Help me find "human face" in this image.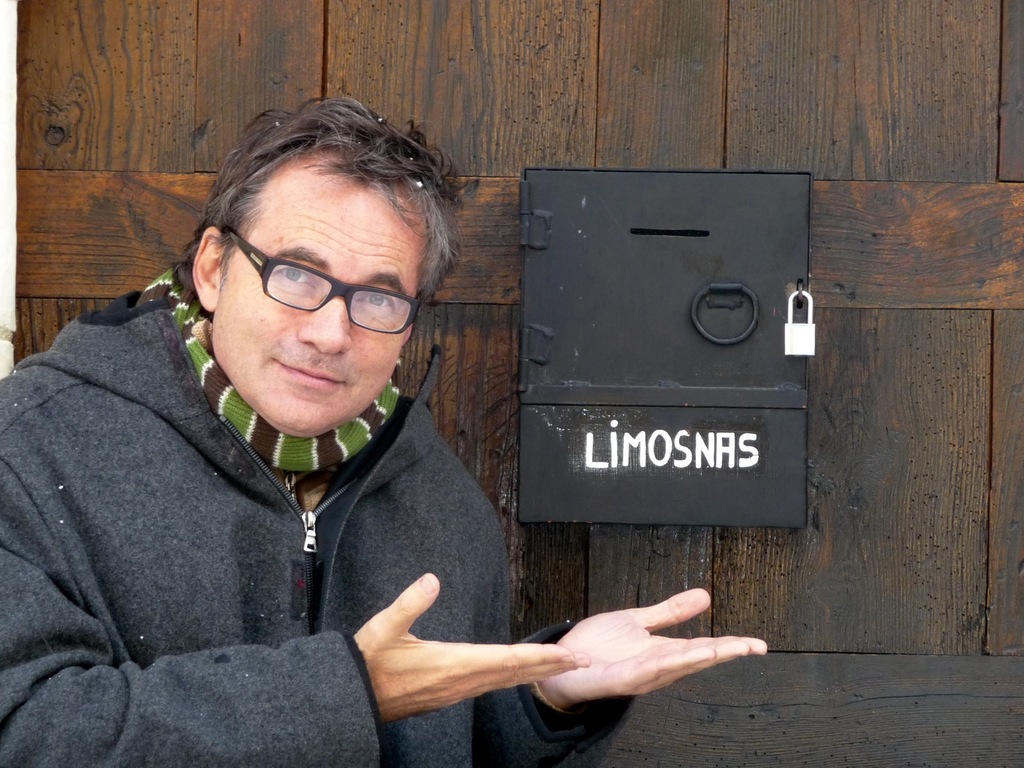
Found it: <region>213, 163, 430, 441</region>.
